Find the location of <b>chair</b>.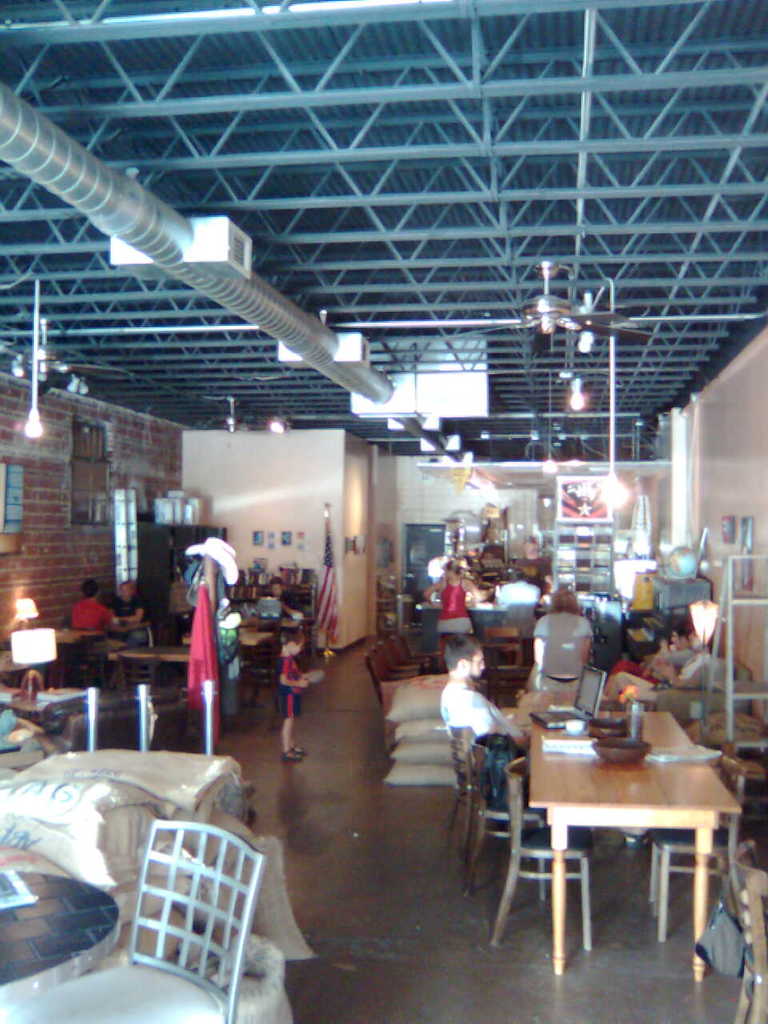
Location: (left=486, top=624, right=533, bottom=661).
